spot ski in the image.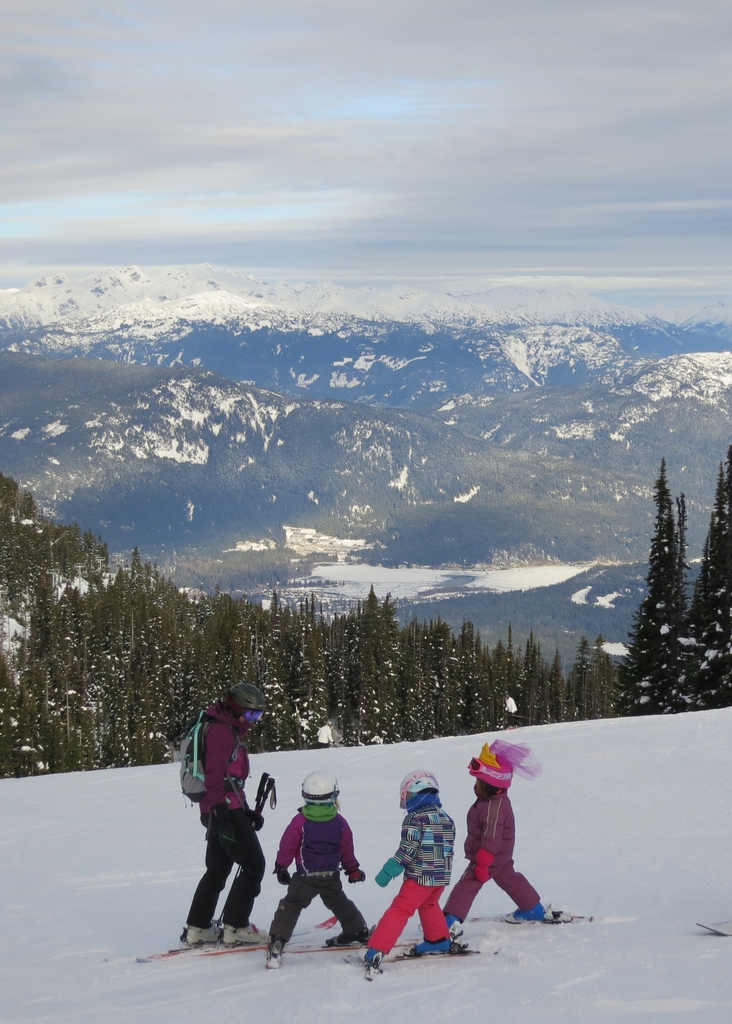
ski found at (x1=338, y1=949, x2=383, y2=988).
